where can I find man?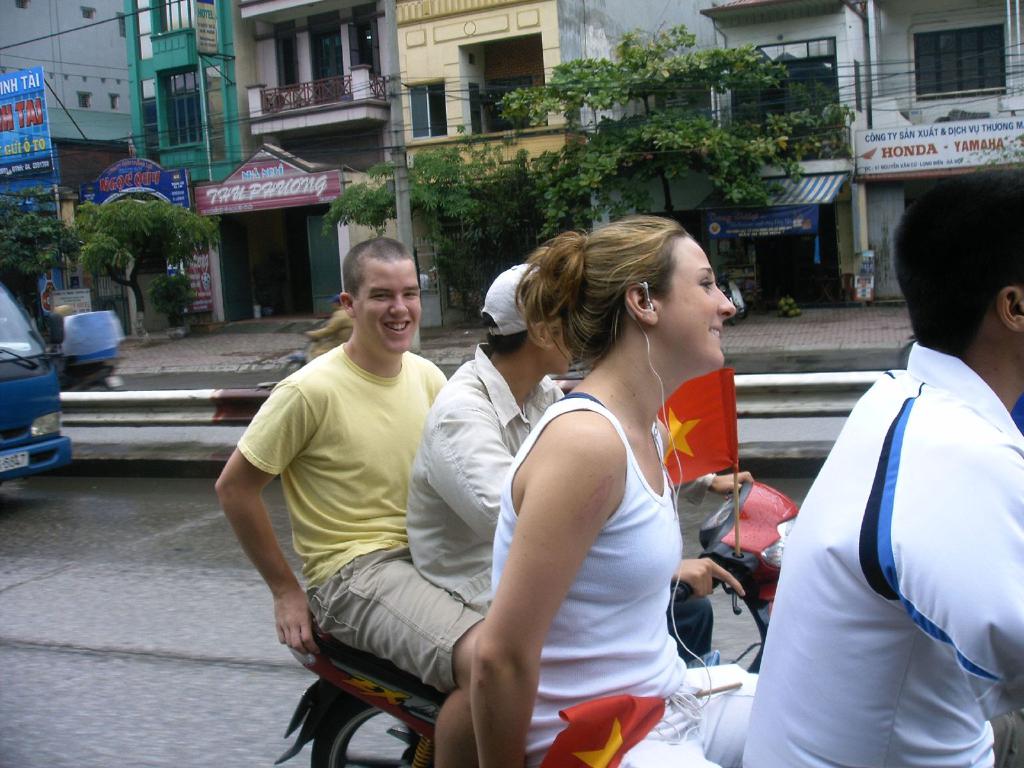
You can find it at (left=404, top=260, right=756, bottom=620).
